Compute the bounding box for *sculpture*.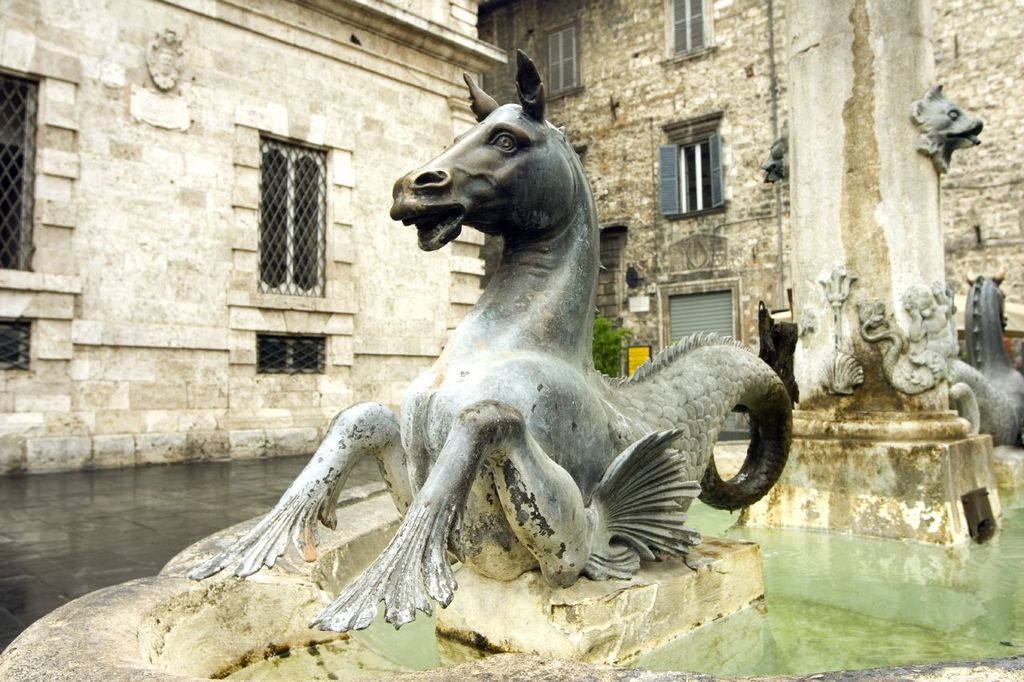
x1=226 y1=86 x2=806 y2=627.
